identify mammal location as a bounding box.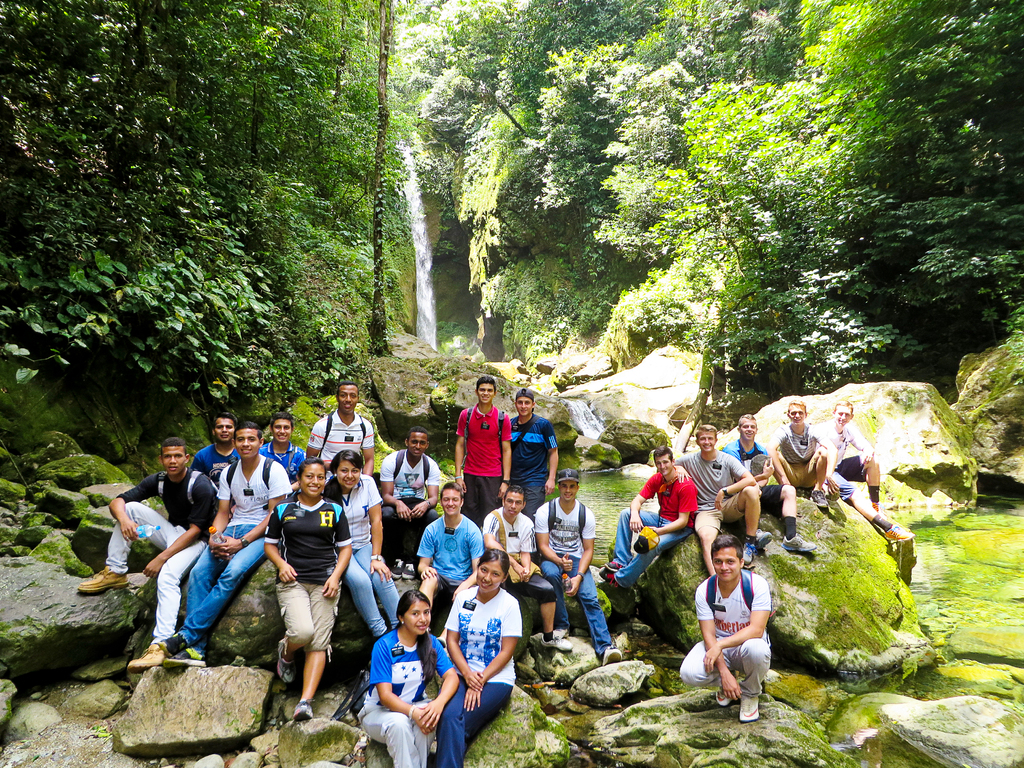
<region>452, 375, 513, 526</region>.
